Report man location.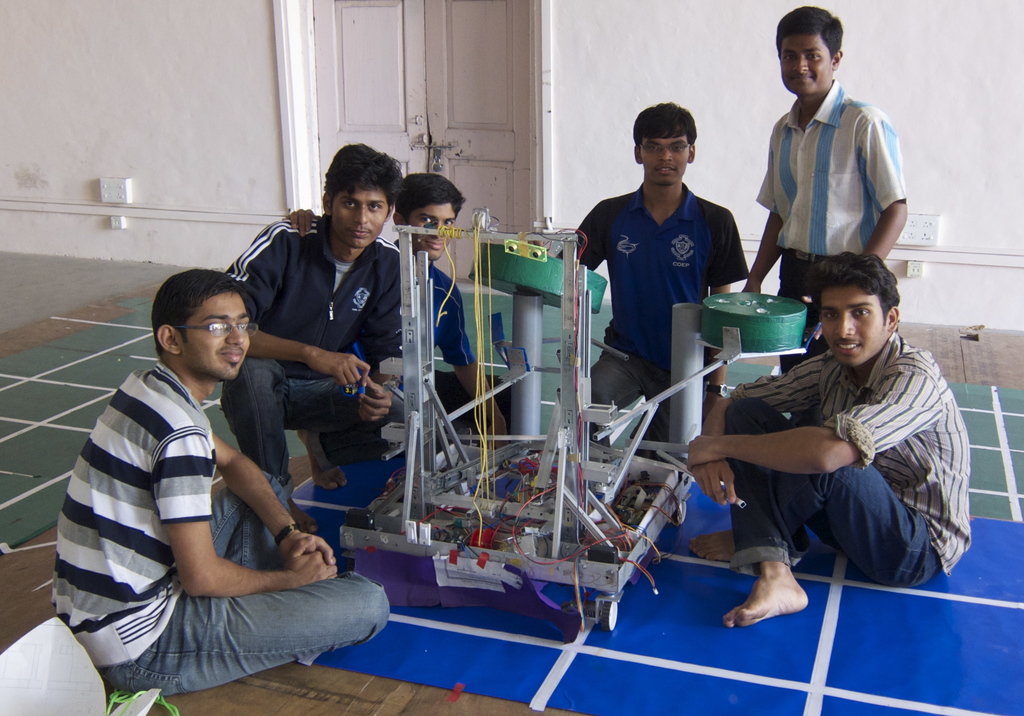
Report: box=[676, 242, 990, 627].
